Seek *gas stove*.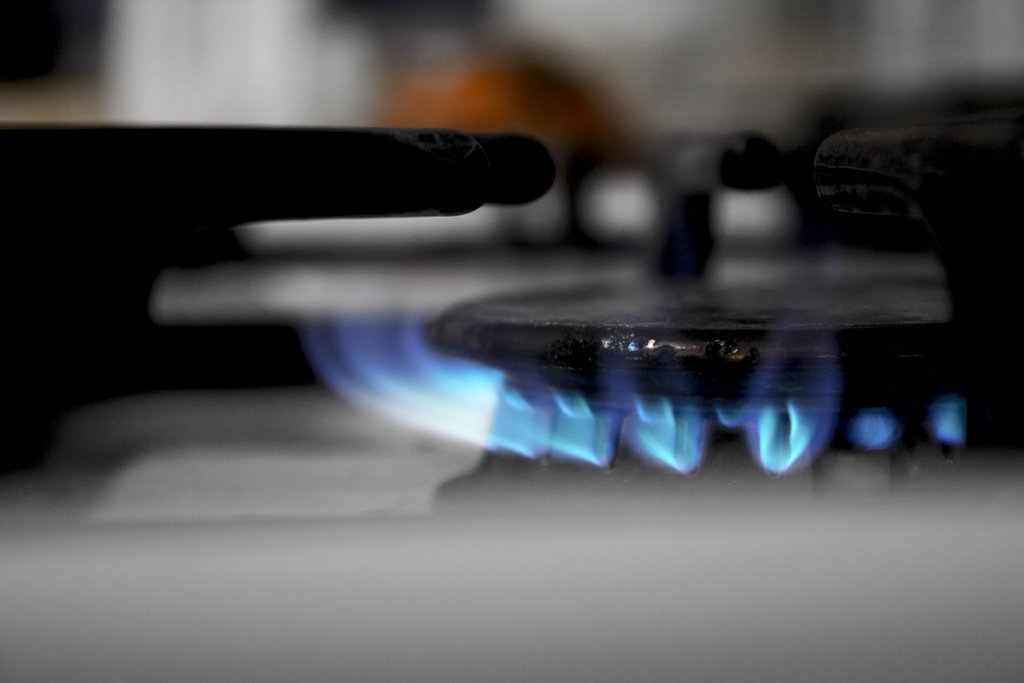
bbox=[0, 0, 1023, 545].
